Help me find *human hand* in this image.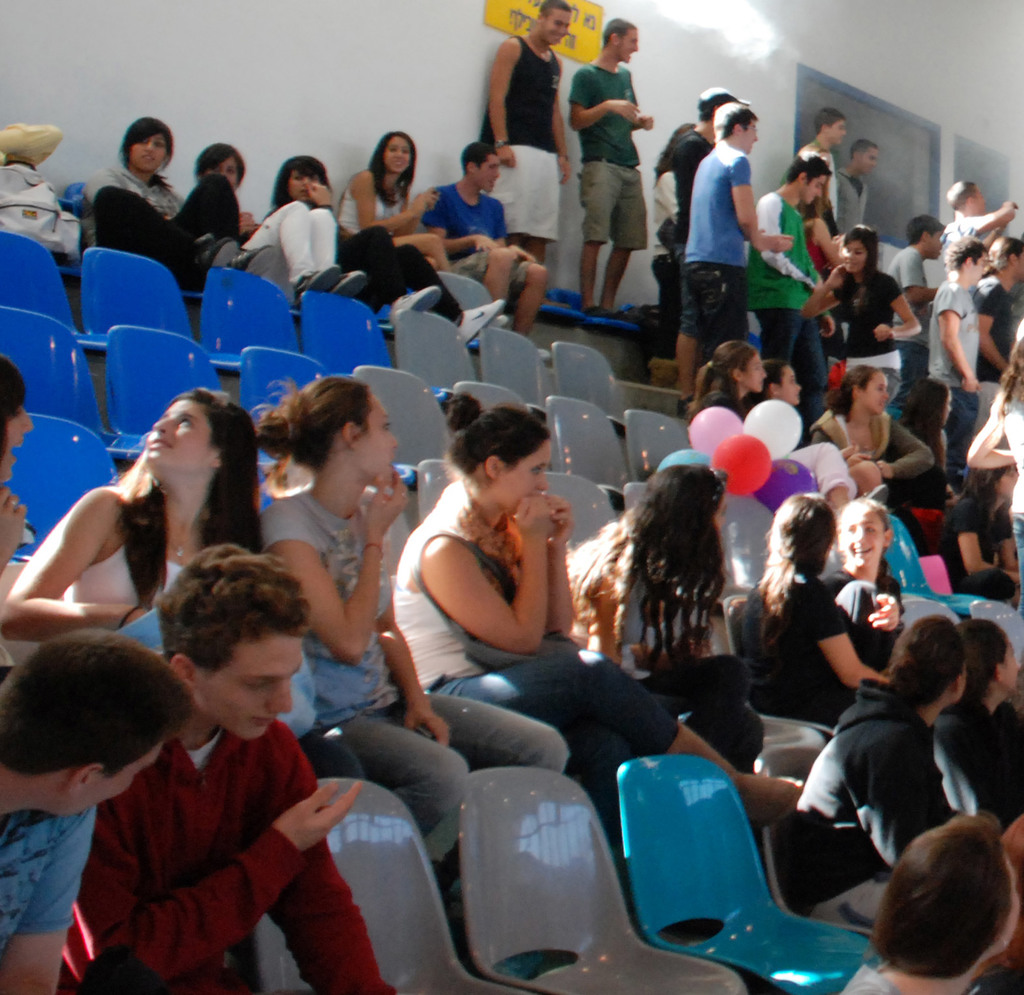
Found it: [271, 778, 364, 860].
